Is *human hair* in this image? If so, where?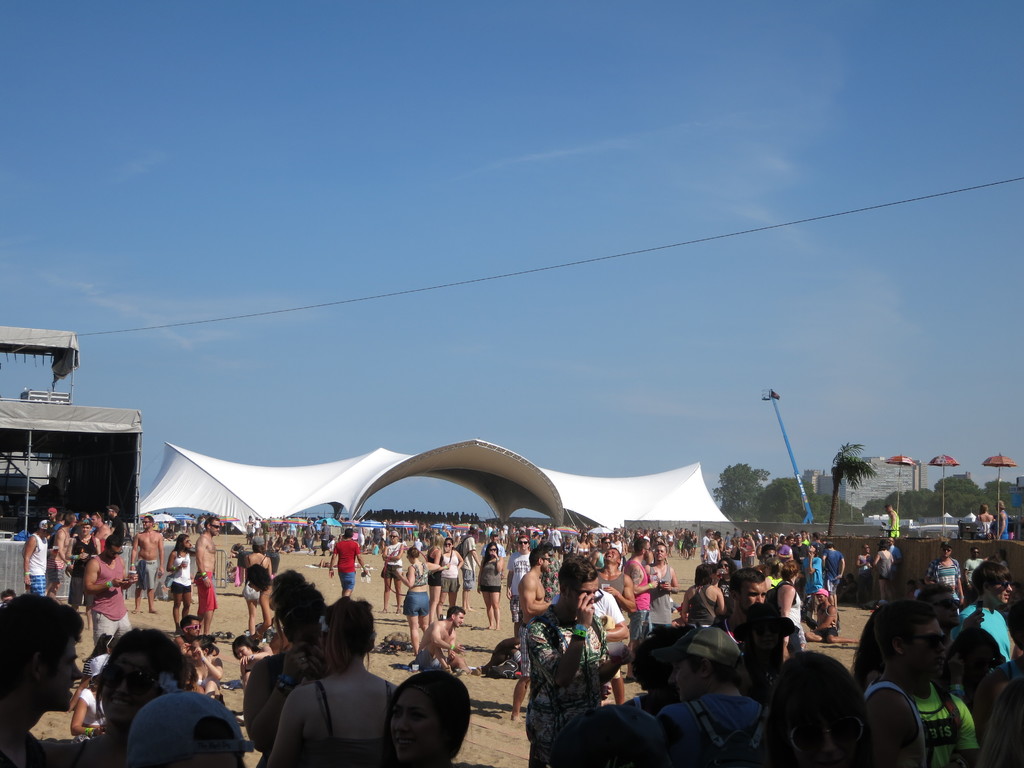
Yes, at <region>967, 549, 1009, 596</region>.
